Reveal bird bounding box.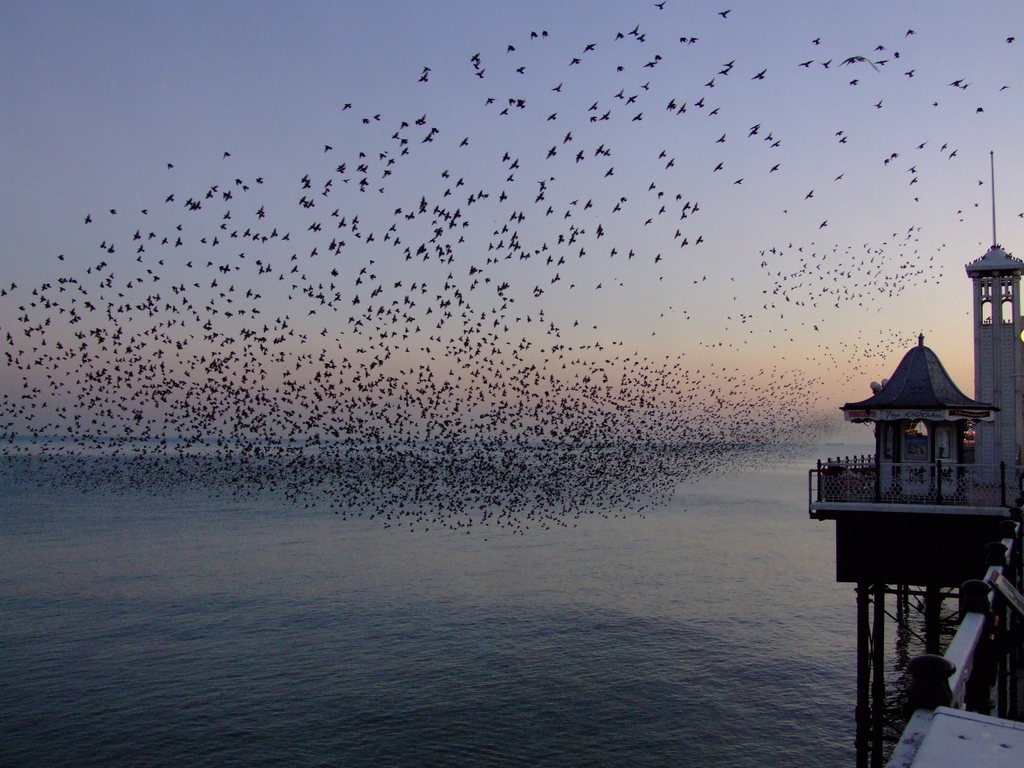
Revealed: region(582, 42, 597, 52).
